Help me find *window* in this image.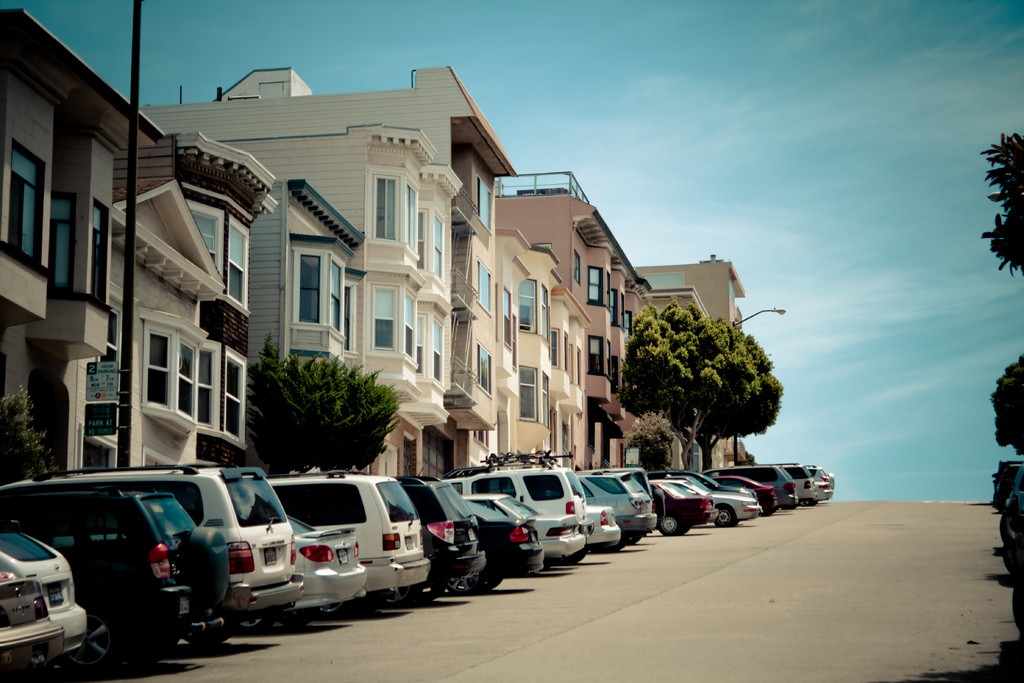
Found it: crop(283, 237, 330, 340).
